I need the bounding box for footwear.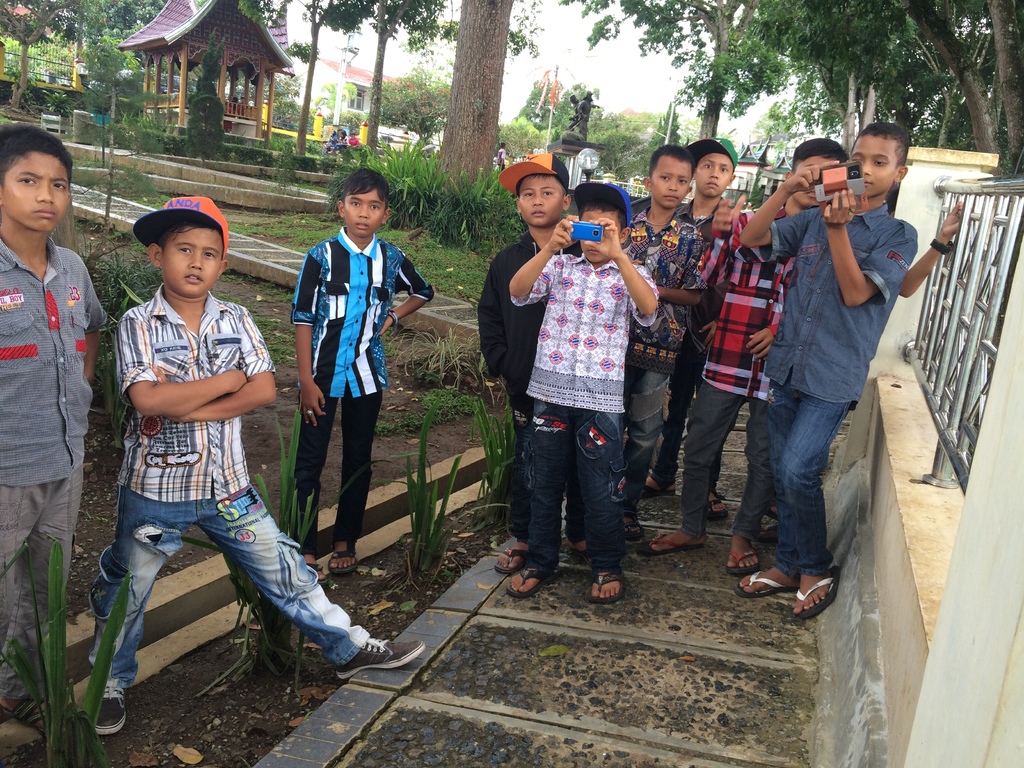
Here it is: pyautogui.locateOnScreen(333, 634, 426, 687).
